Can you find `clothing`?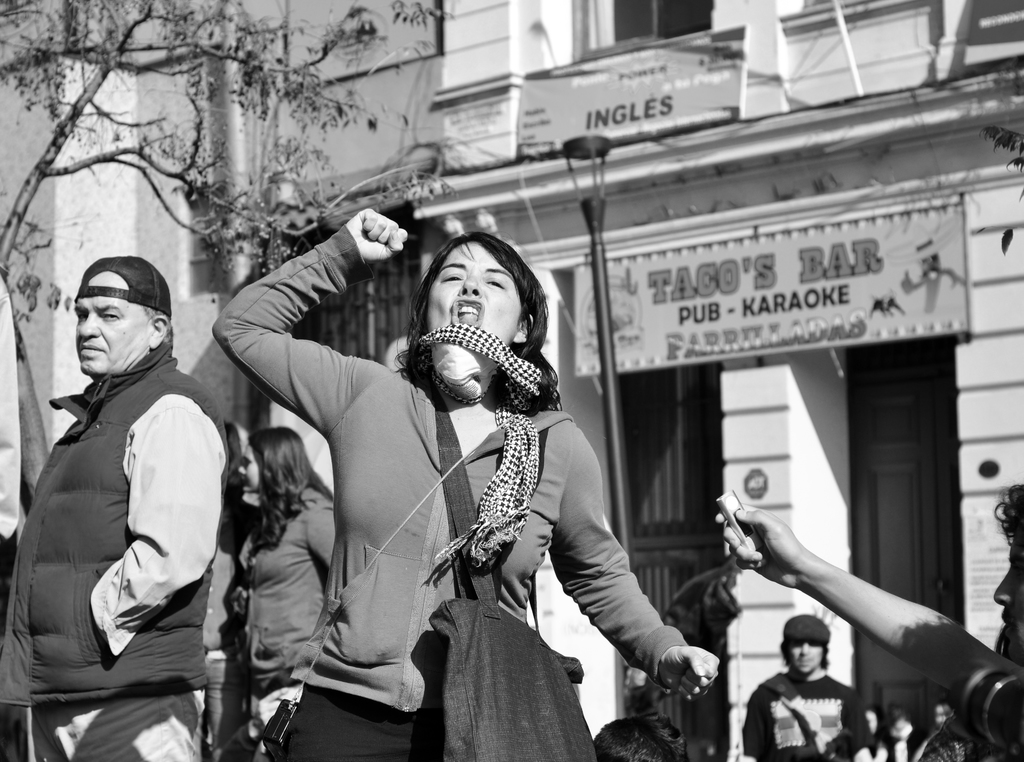
Yes, bounding box: (left=196, top=546, right=244, bottom=754).
